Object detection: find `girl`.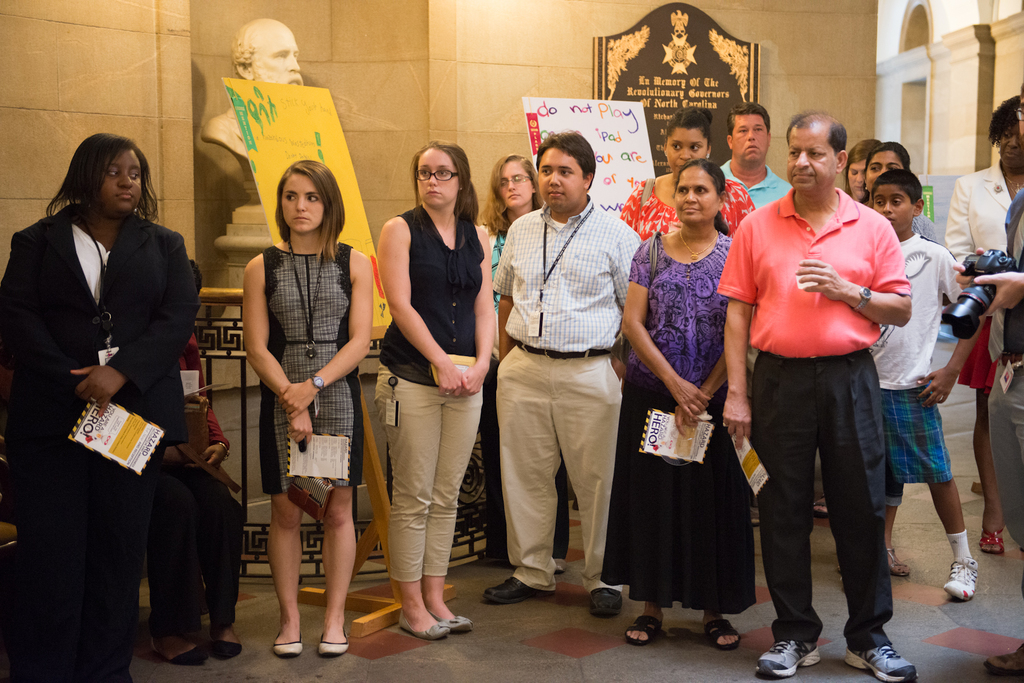
[236,157,375,661].
